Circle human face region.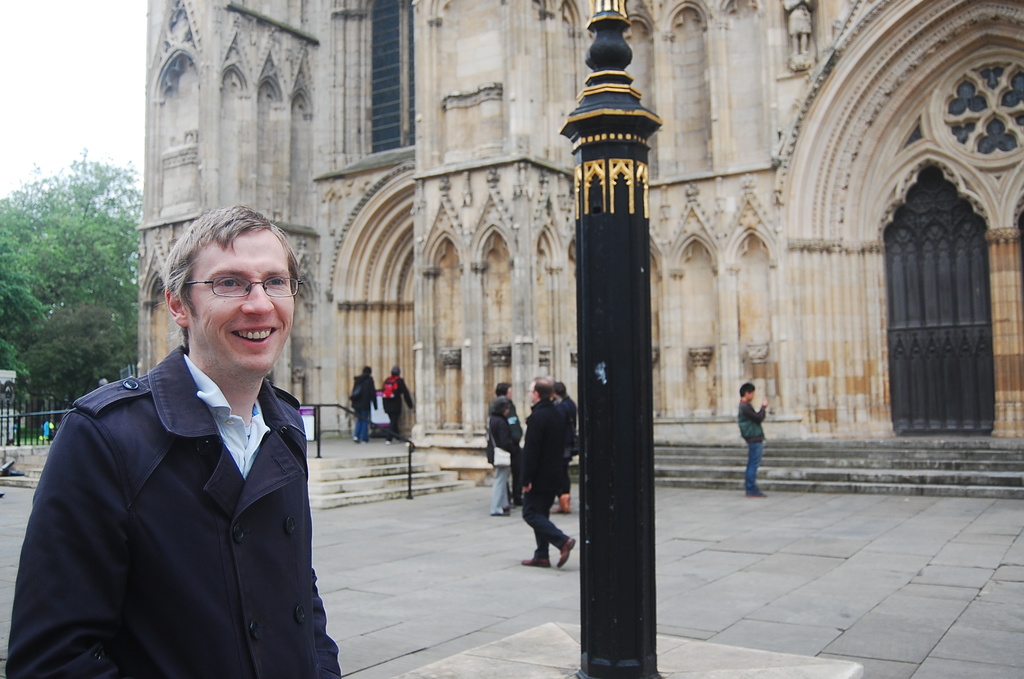
Region: (left=186, top=228, right=292, bottom=378).
